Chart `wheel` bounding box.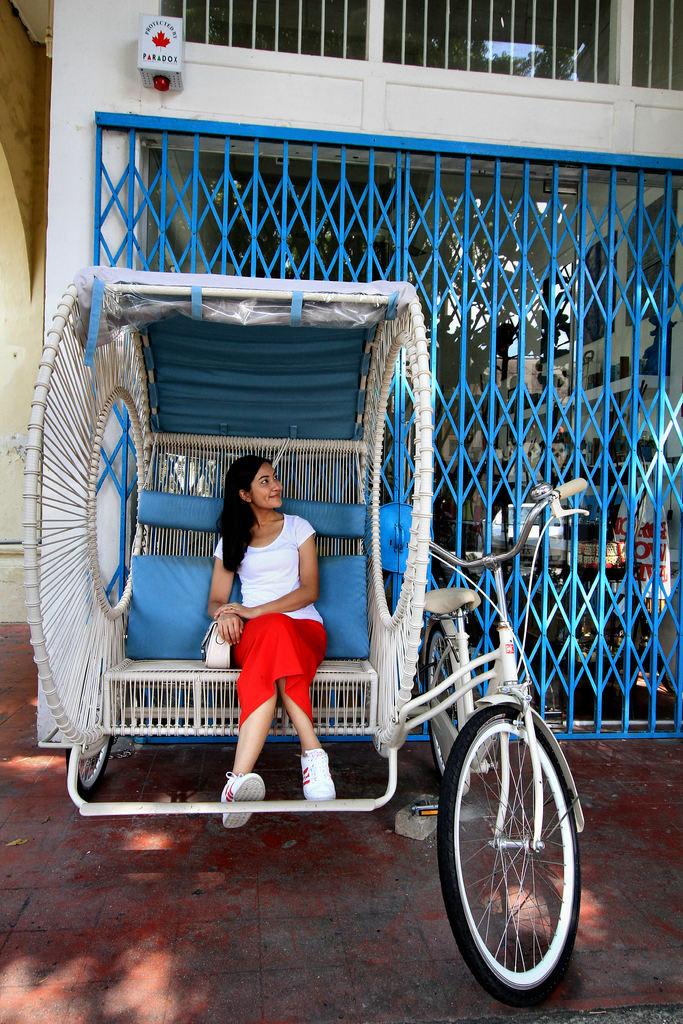
Charted: 66/738/113/794.
